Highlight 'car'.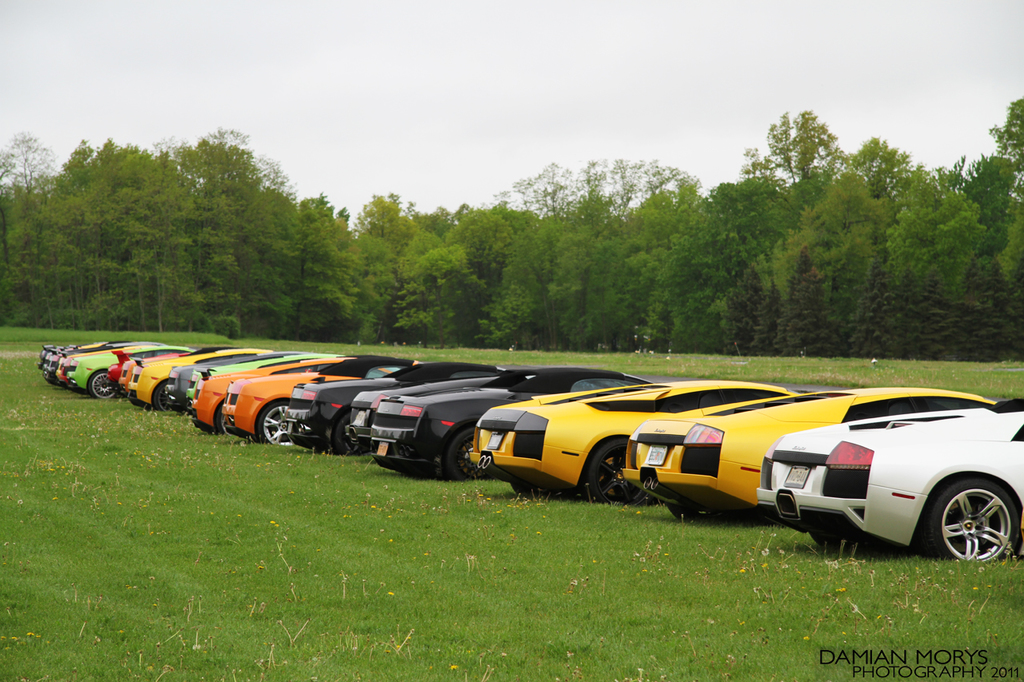
Highlighted region: (461,371,845,505).
